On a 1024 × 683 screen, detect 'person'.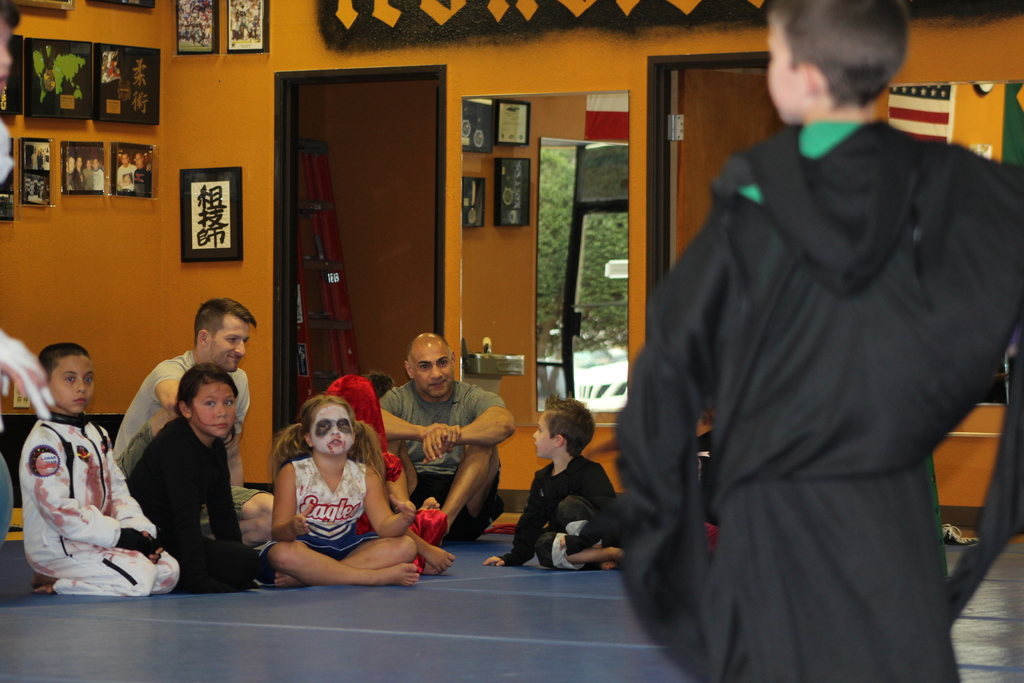
box=[325, 374, 452, 580].
